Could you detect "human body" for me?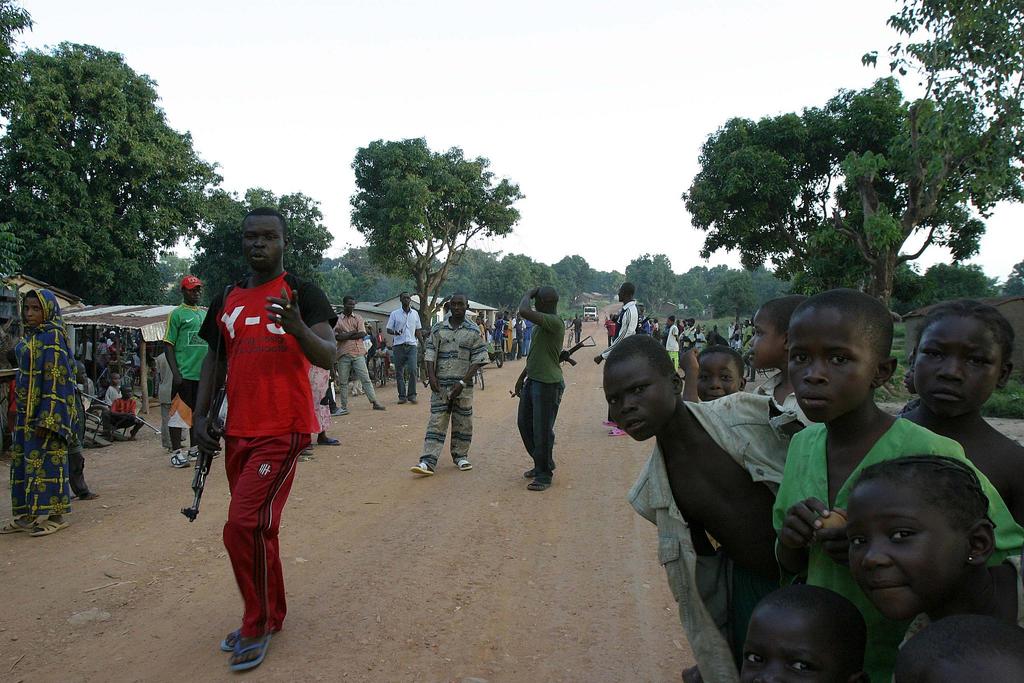
Detection result: BBox(493, 306, 503, 350).
